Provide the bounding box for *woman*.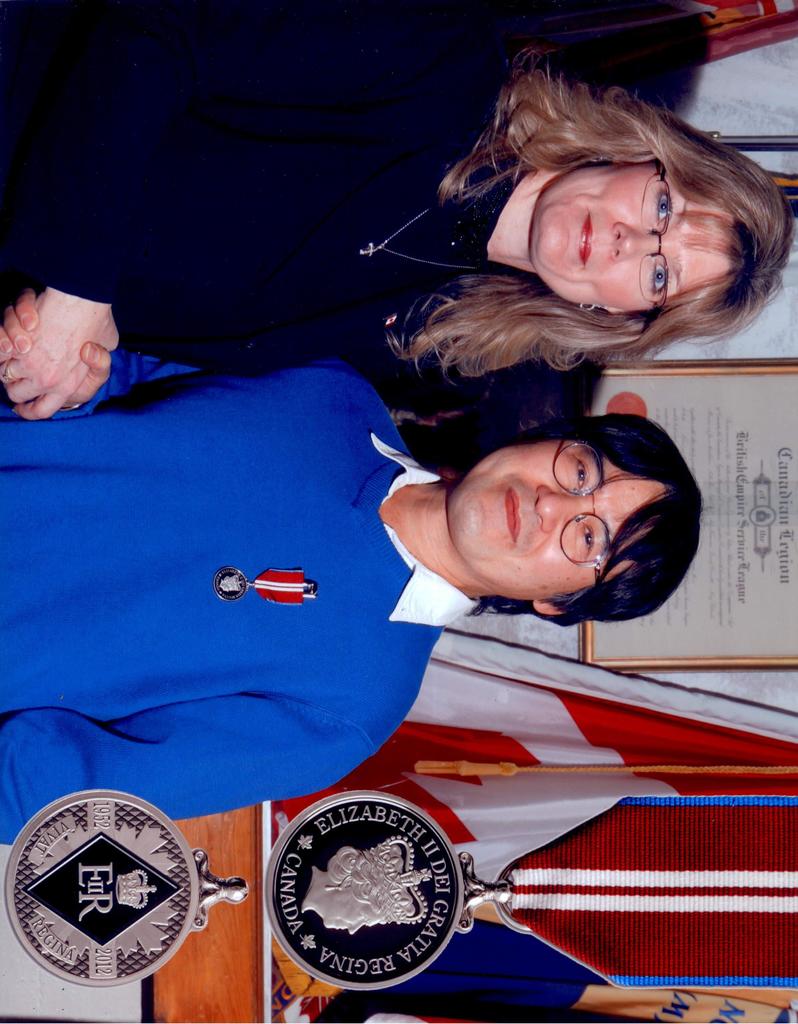
bbox=[0, 0, 794, 424].
